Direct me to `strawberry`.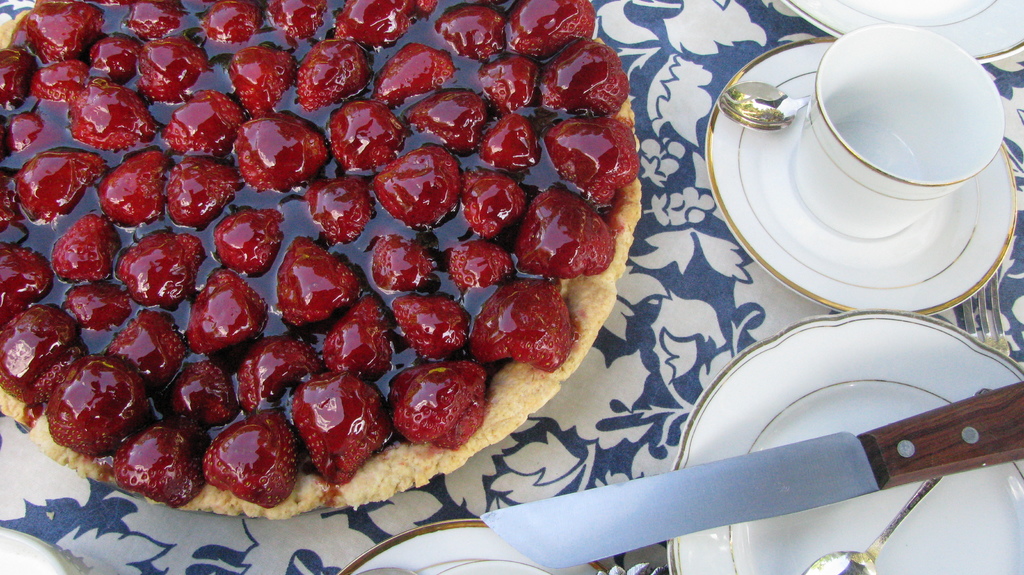
Direction: rect(393, 370, 484, 450).
